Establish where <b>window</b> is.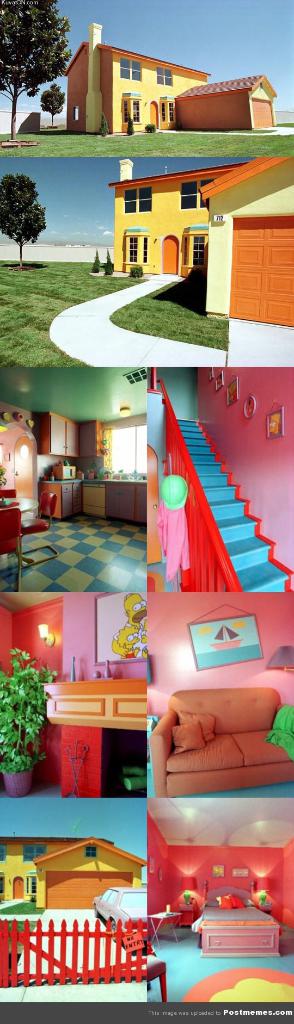
Established at crop(73, 106, 82, 119).
